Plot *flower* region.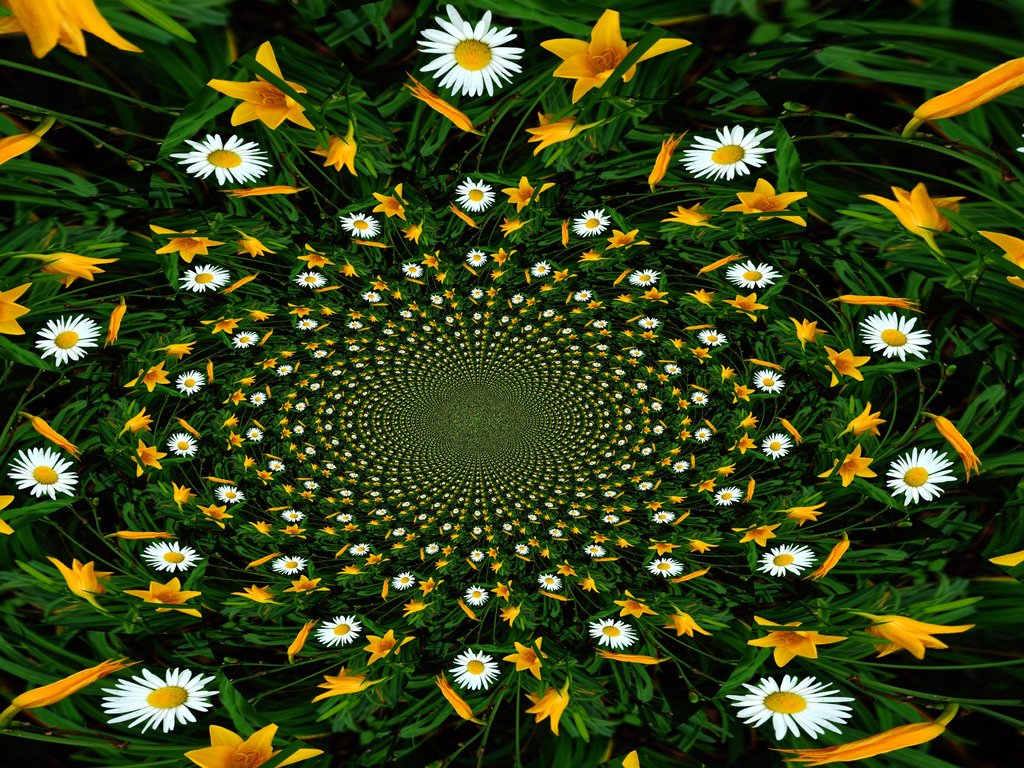
Plotted at bbox=(816, 445, 878, 488).
